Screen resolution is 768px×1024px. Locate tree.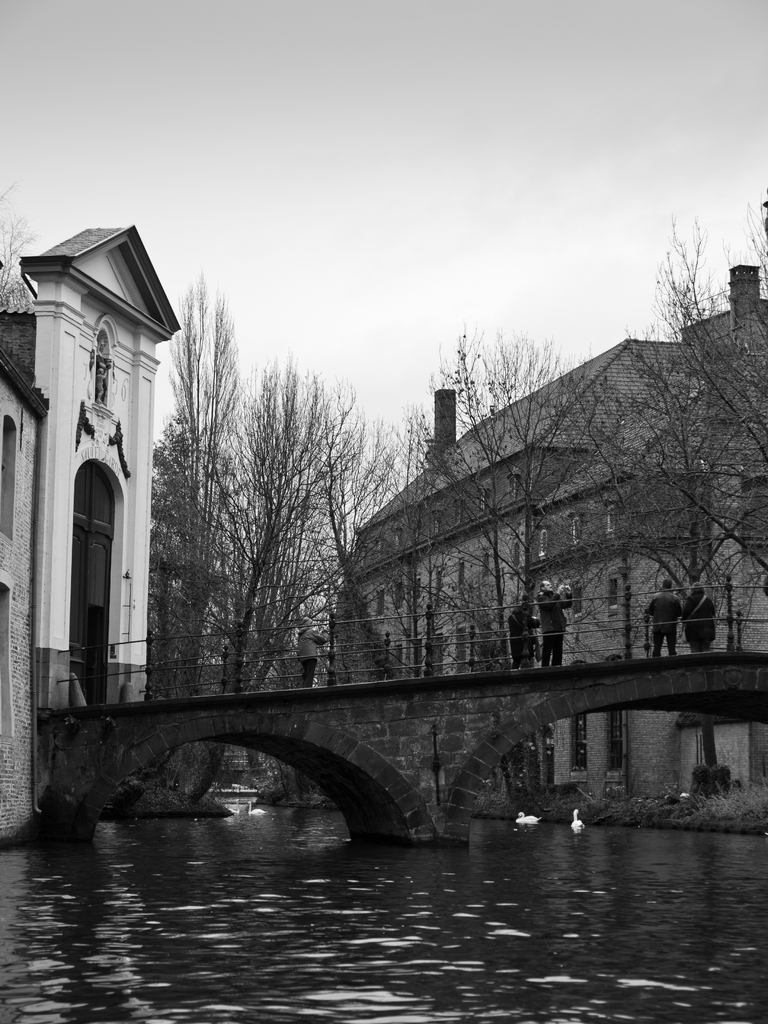
[589,195,767,657].
